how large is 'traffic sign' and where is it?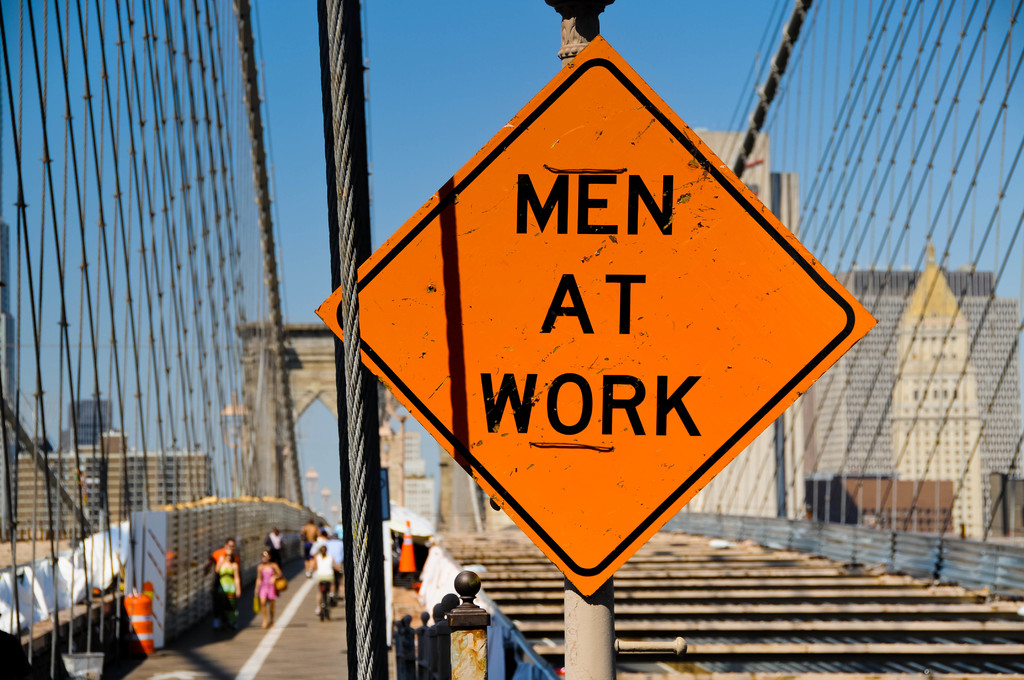
Bounding box: (x1=312, y1=35, x2=875, y2=597).
